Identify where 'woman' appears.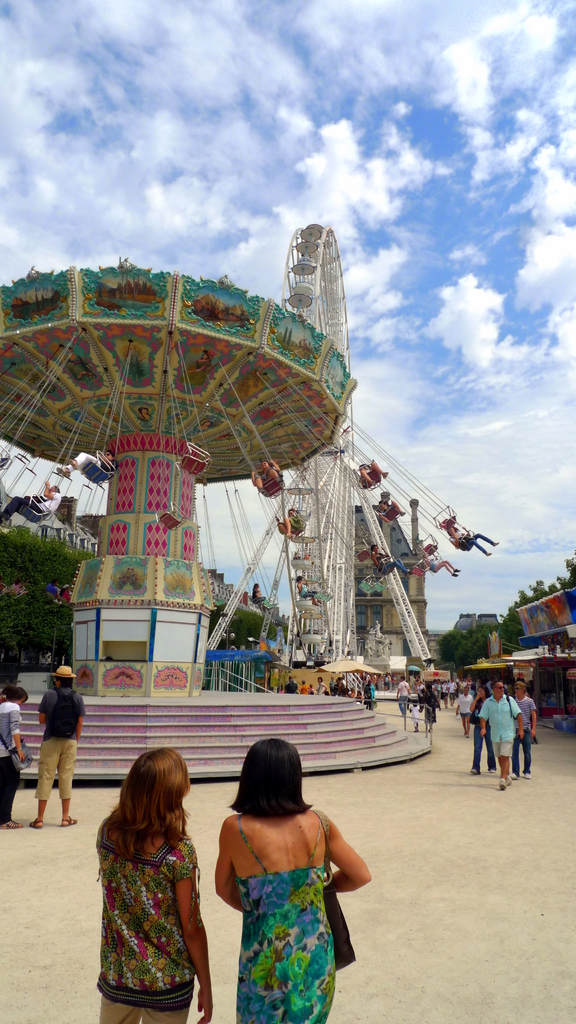
Appears at <bbox>370, 542, 413, 579</bbox>.
